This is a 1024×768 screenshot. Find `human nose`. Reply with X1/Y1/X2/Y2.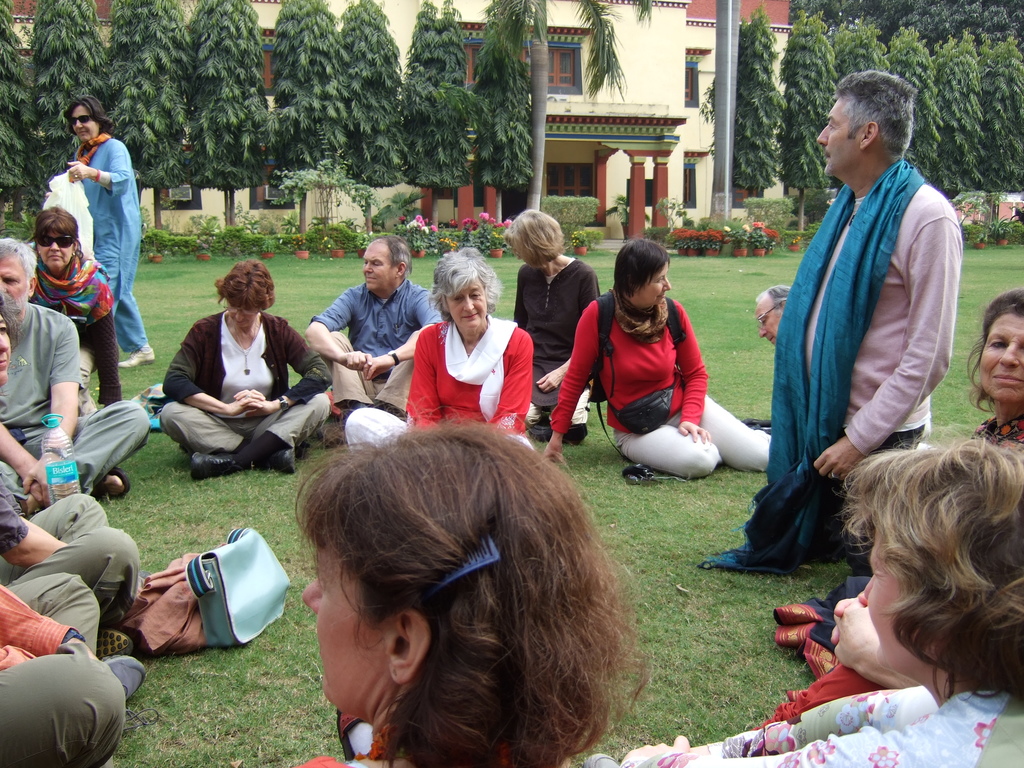
74/120/84/130.
